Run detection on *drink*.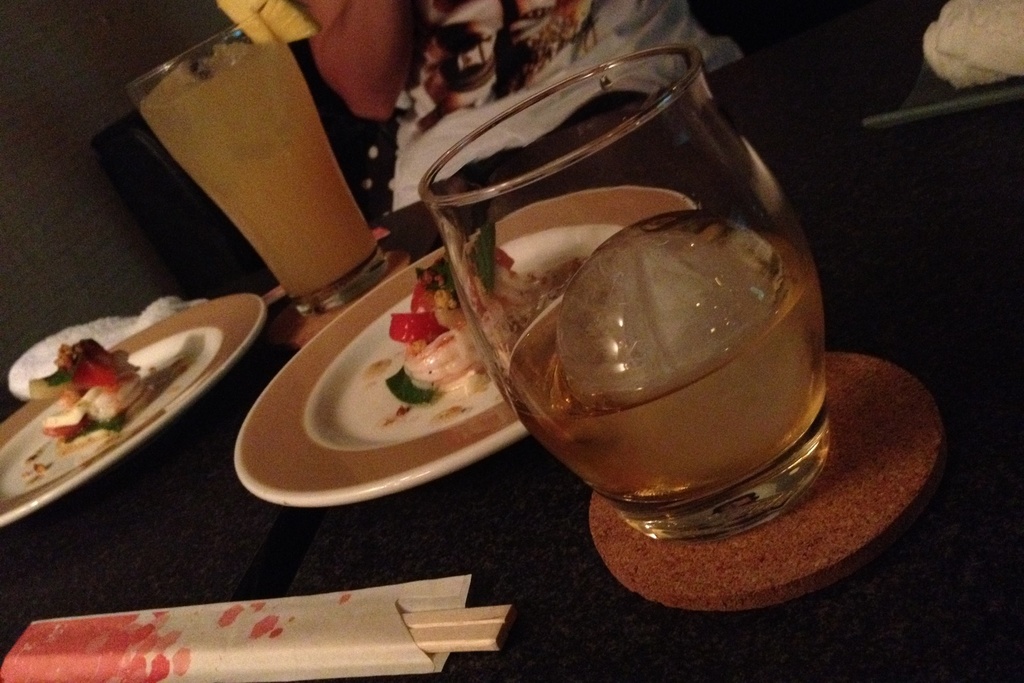
Result: [x1=138, y1=41, x2=381, y2=300].
